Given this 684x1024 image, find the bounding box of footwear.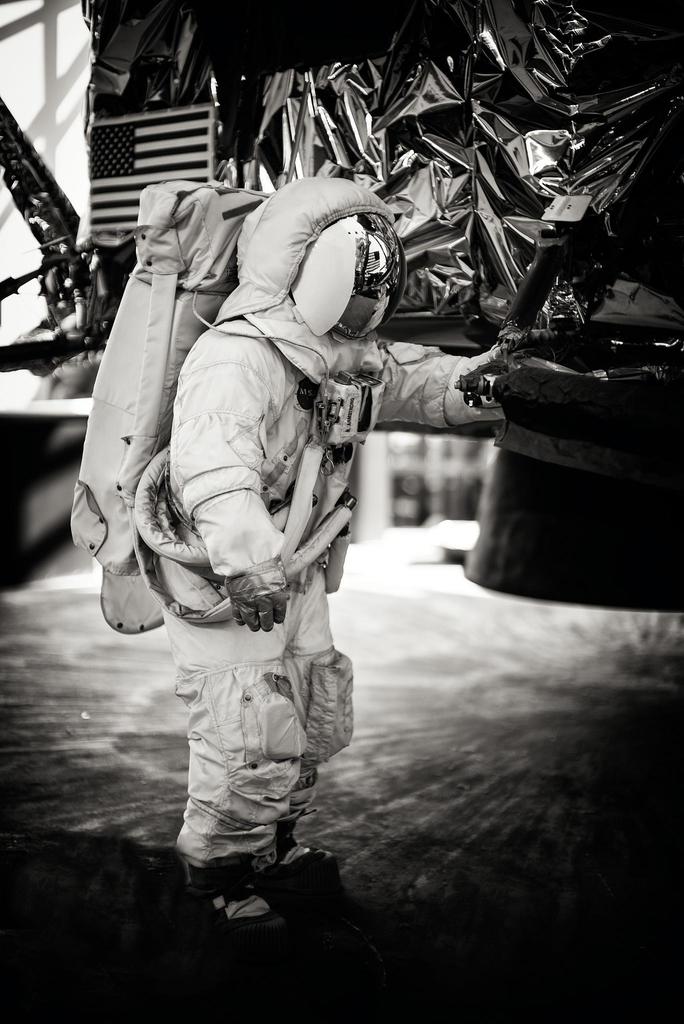
pyautogui.locateOnScreen(179, 852, 287, 940).
